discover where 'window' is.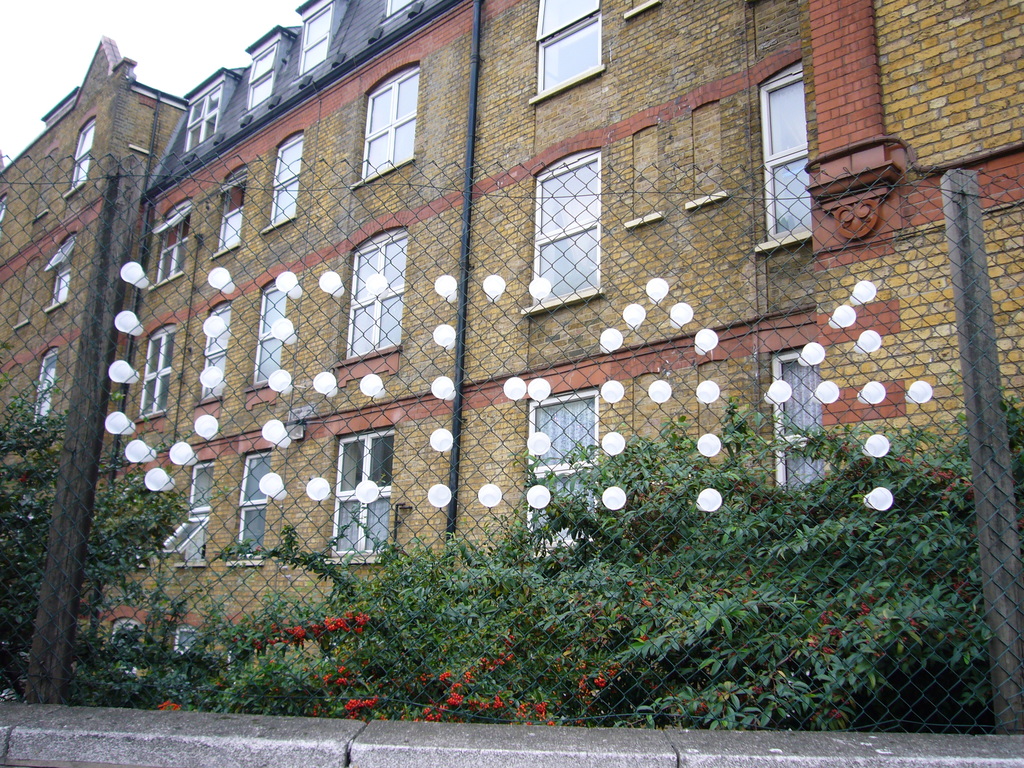
Discovered at <box>28,346,54,433</box>.
